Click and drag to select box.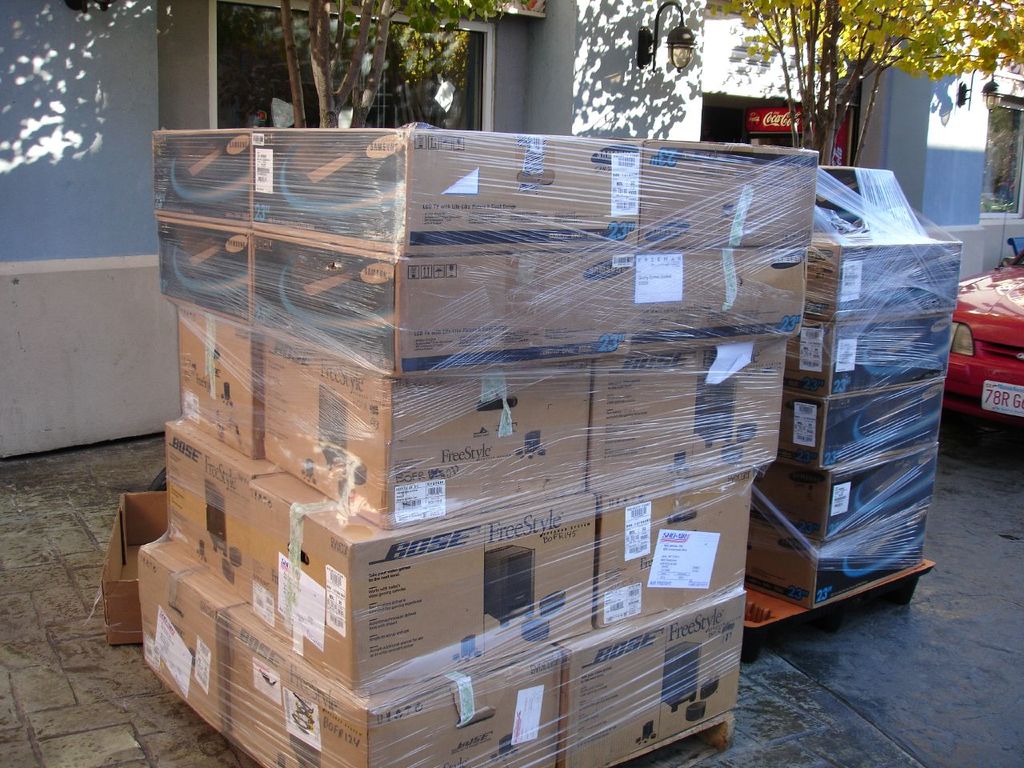
Selection: {"left": 758, "top": 439, "right": 941, "bottom": 541}.
